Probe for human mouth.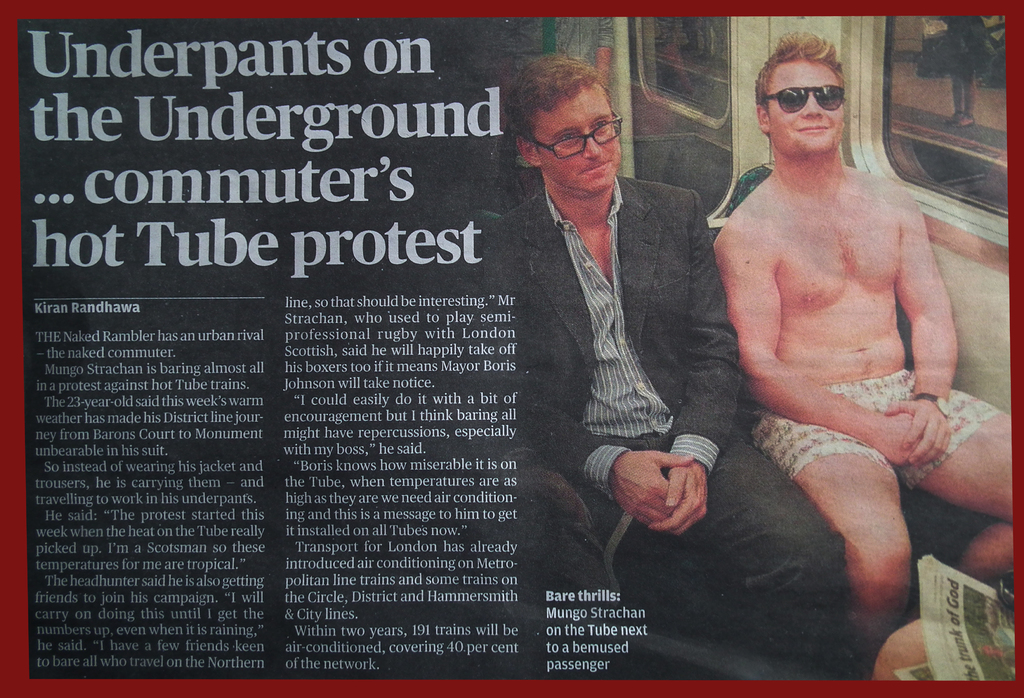
Probe result: <bbox>580, 159, 609, 179</bbox>.
